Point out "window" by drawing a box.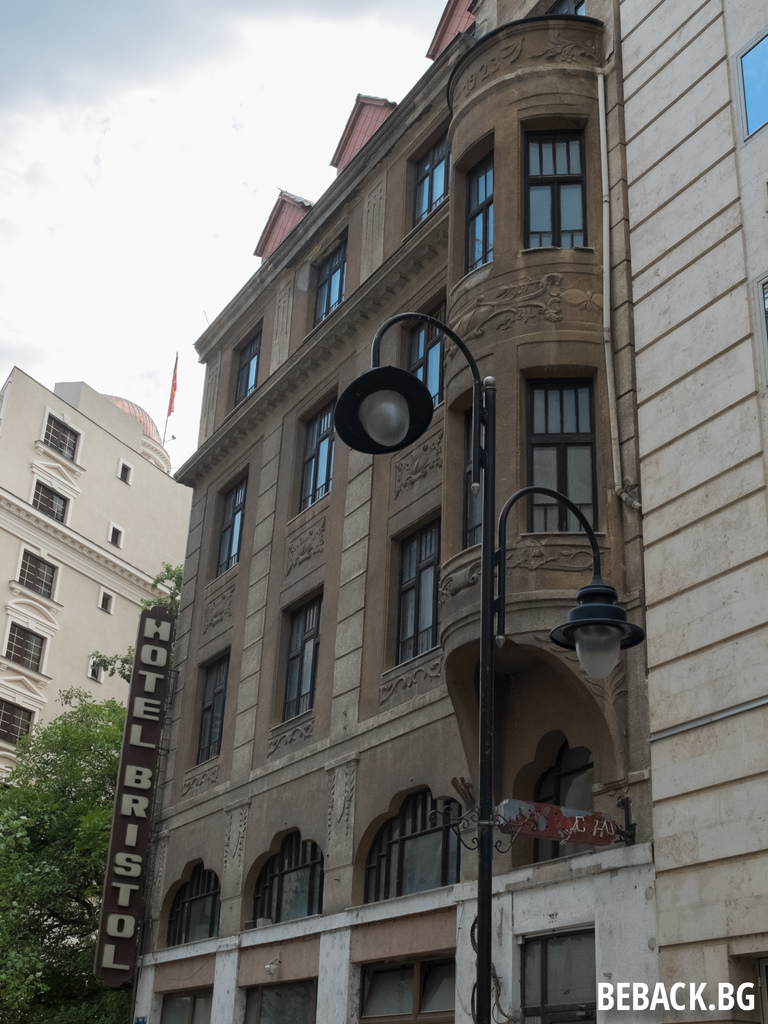
(x1=122, y1=463, x2=132, y2=481).
